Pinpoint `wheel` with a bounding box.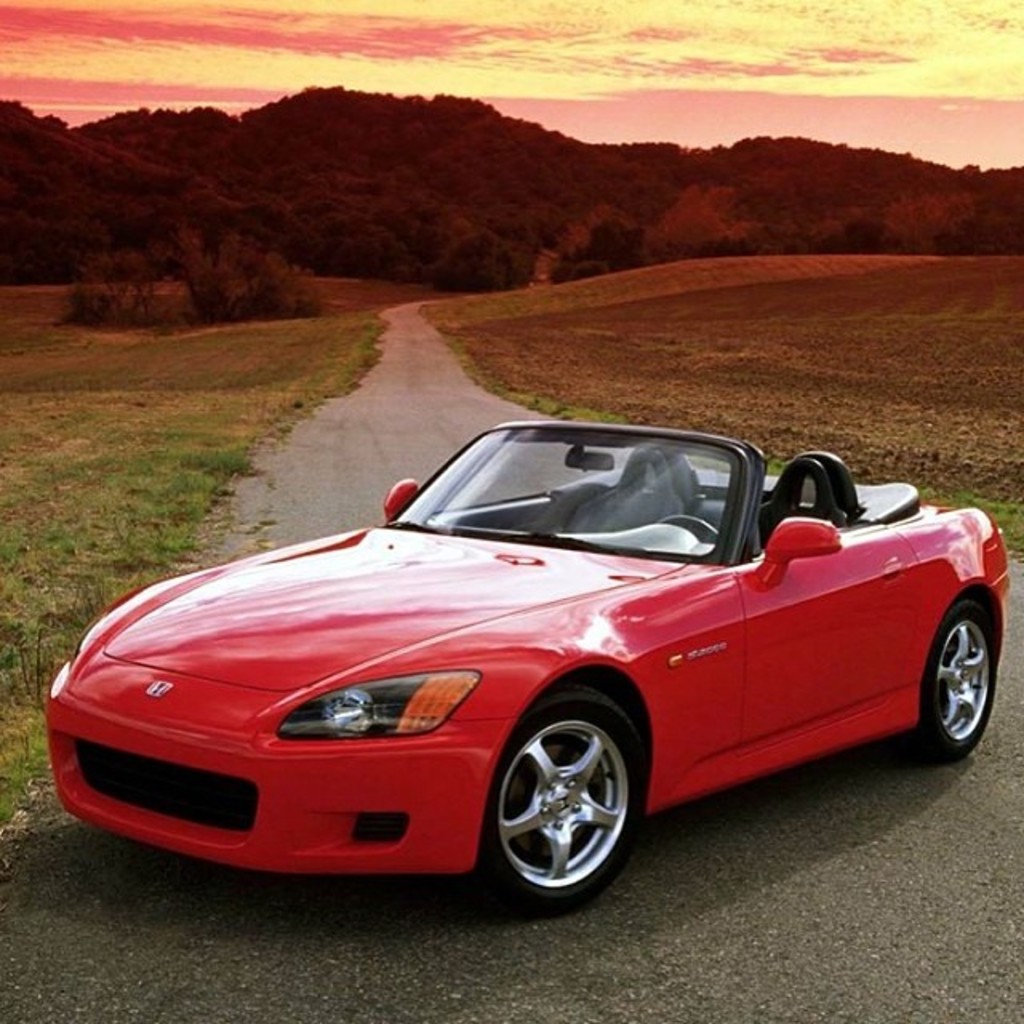
(488, 715, 653, 902).
